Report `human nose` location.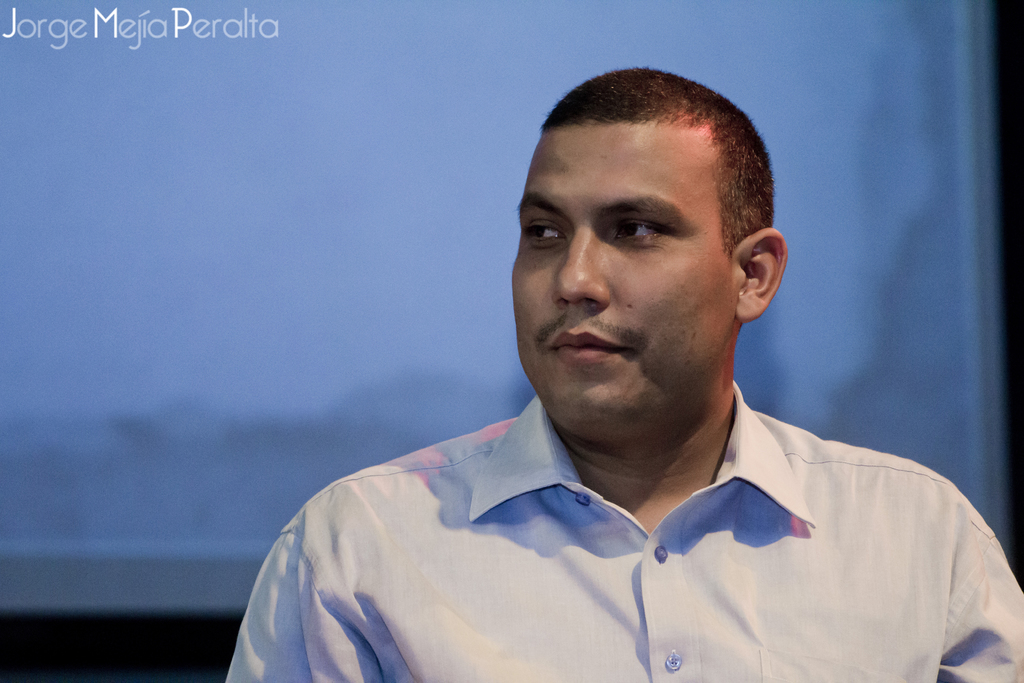
Report: (x1=550, y1=229, x2=612, y2=315).
